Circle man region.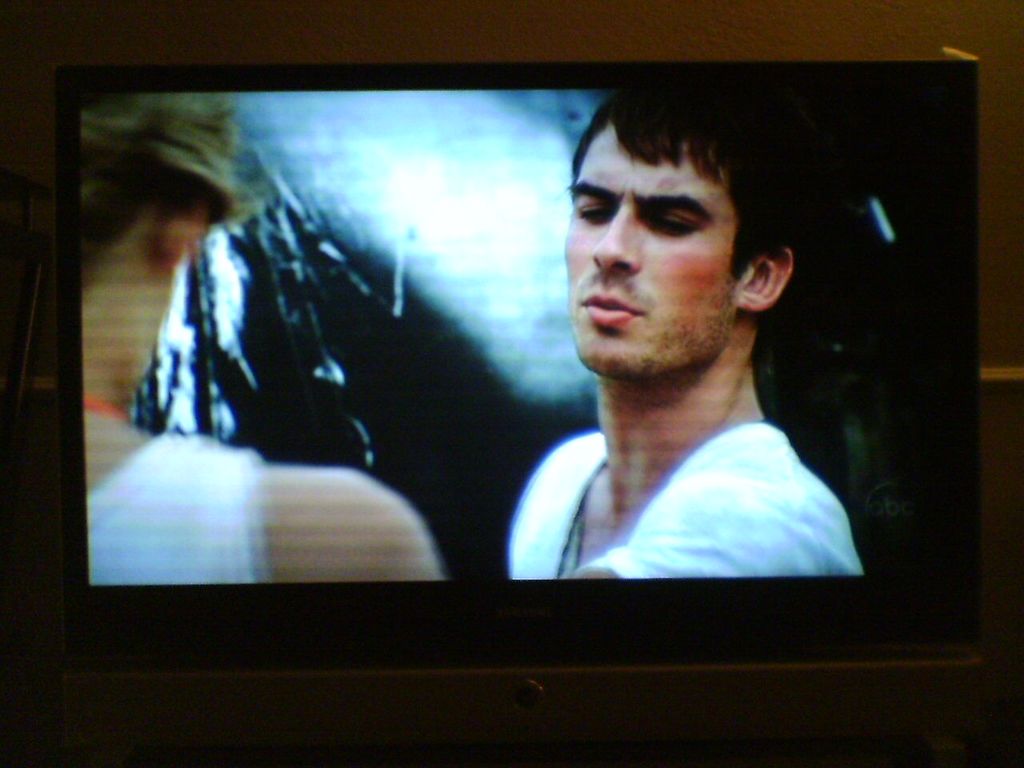
Region: region(514, 94, 866, 580).
